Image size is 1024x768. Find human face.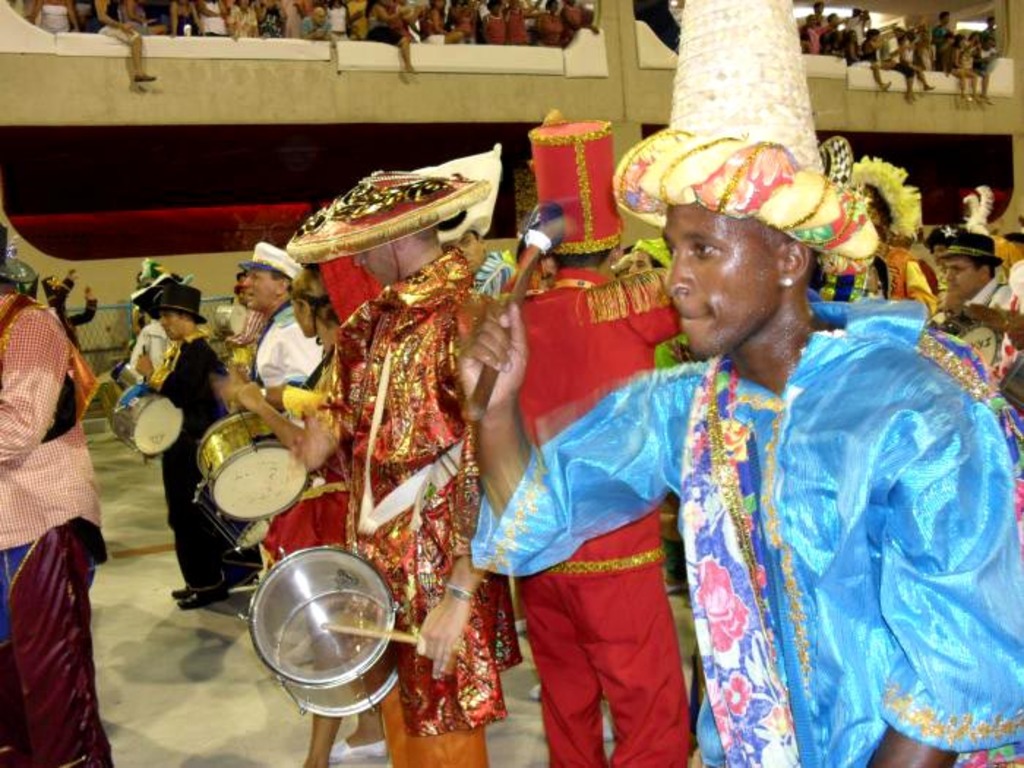
locate(998, 237, 1023, 262).
